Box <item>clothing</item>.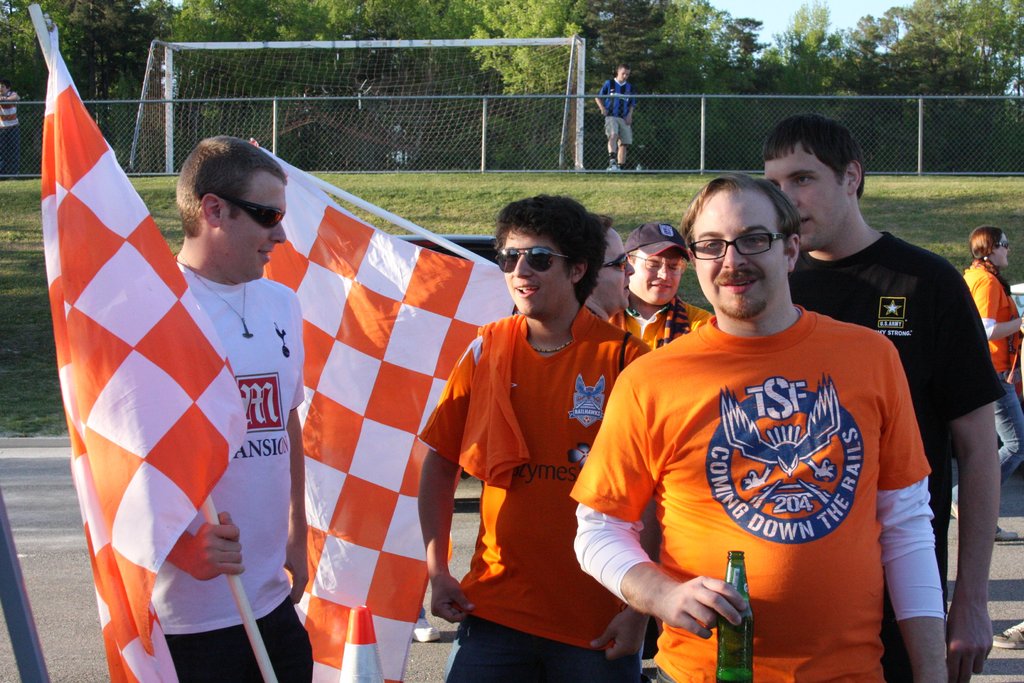
[147,259,317,682].
